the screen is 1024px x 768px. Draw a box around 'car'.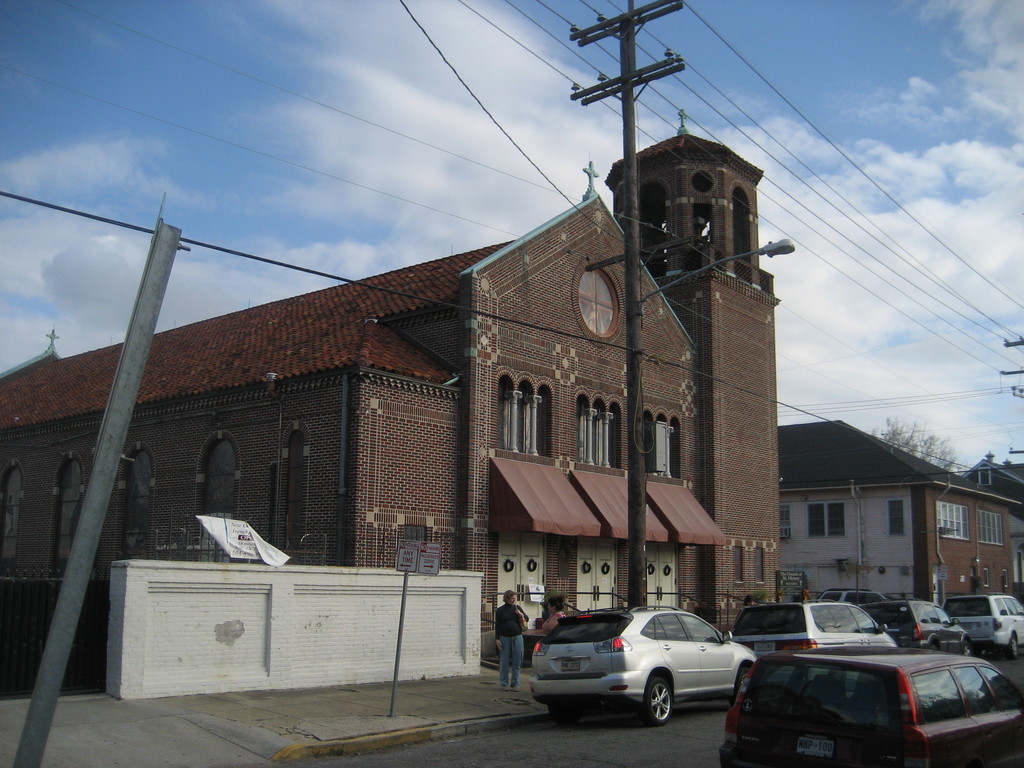
bbox=[715, 642, 1023, 767].
